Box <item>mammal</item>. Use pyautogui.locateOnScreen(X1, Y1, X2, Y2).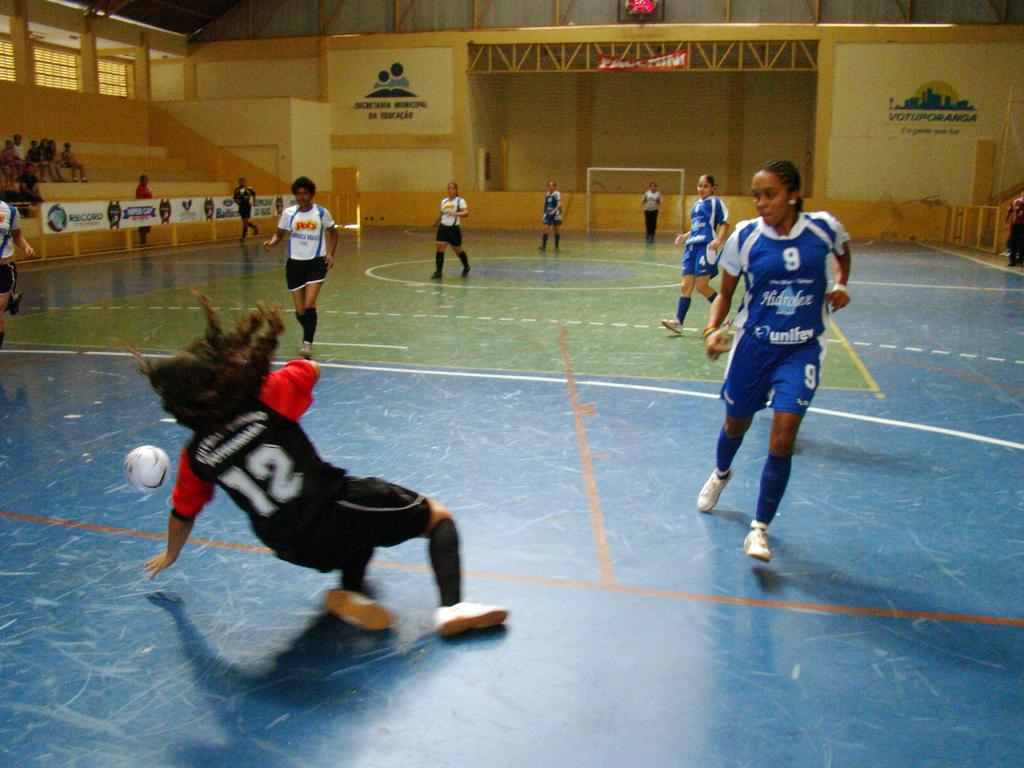
pyautogui.locateOnScreen(62, 144, 93, 181).
